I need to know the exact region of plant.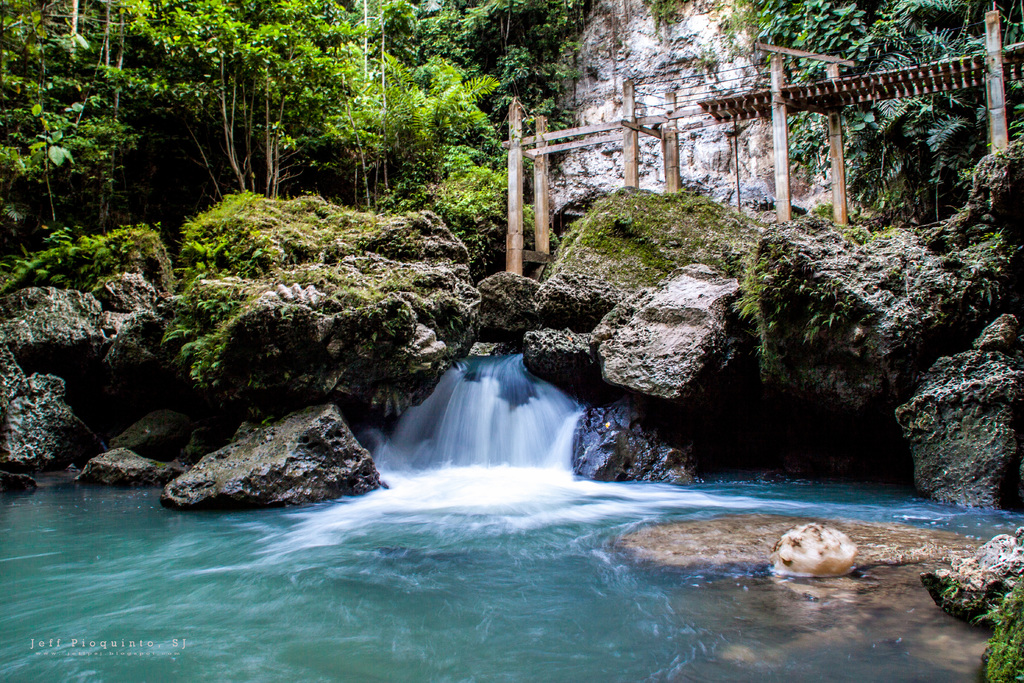
Region: [0,225,164,299].
